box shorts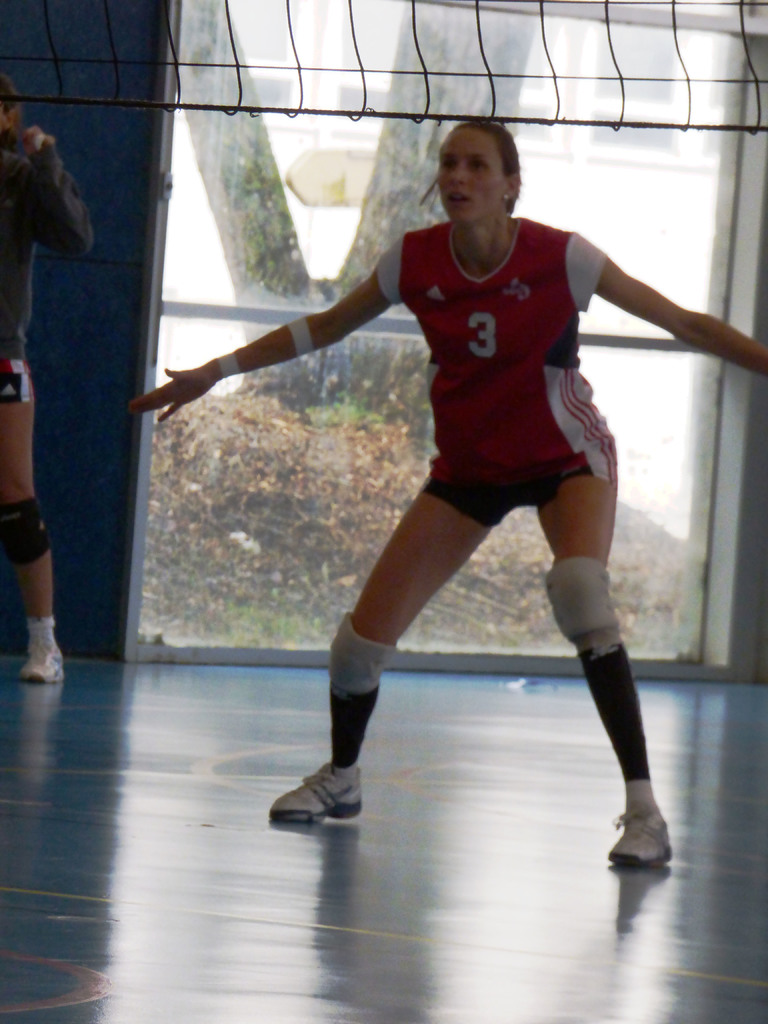
(0, 365, 36, 410)
